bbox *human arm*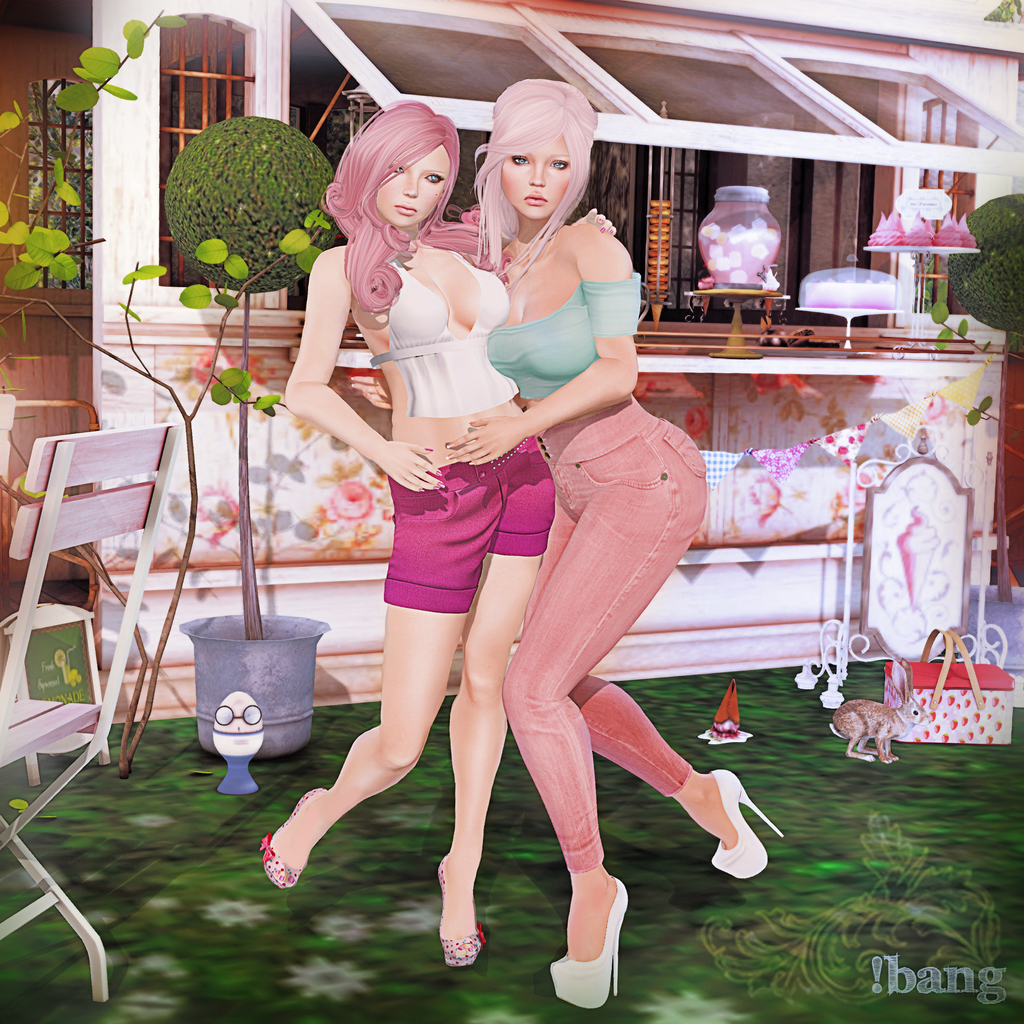
442:222:643:469
